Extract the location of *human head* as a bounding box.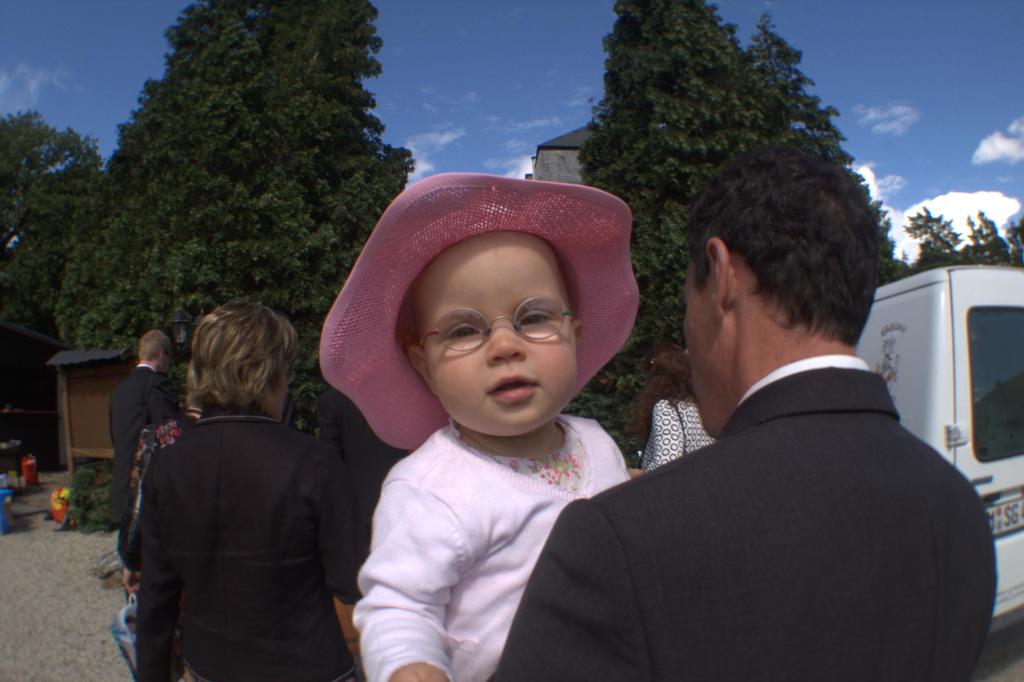
(x1=385, y1=221, x2=606, y2=455).
